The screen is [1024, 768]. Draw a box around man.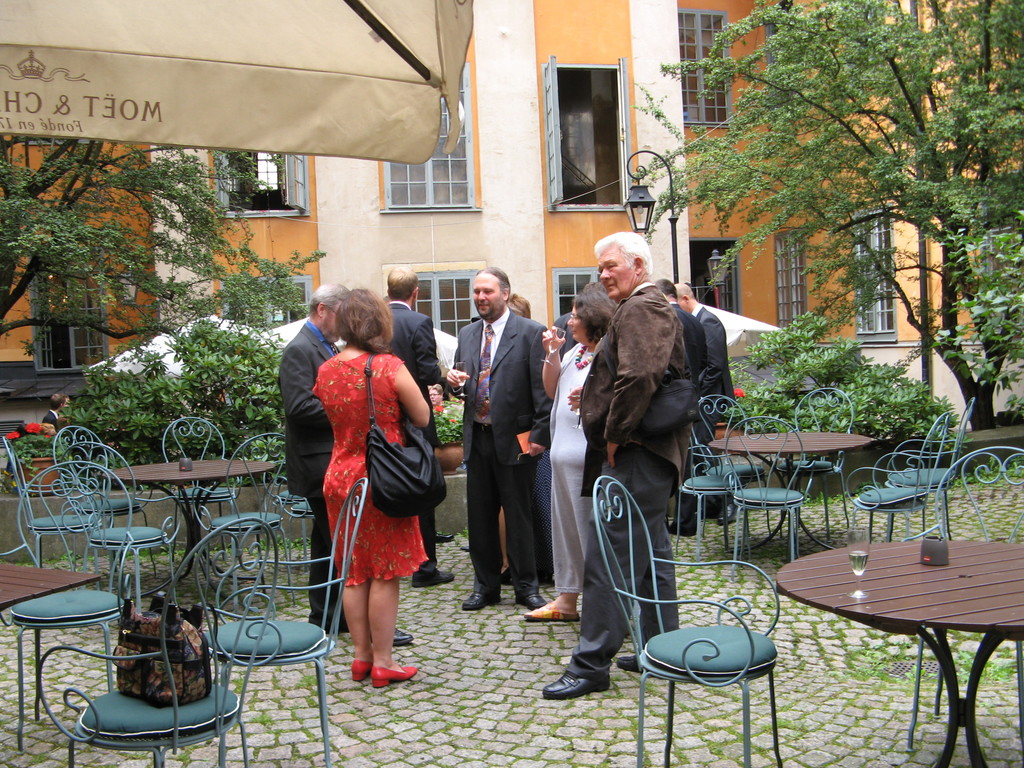
x1=541 y1=230 x2=694 y2=700.
